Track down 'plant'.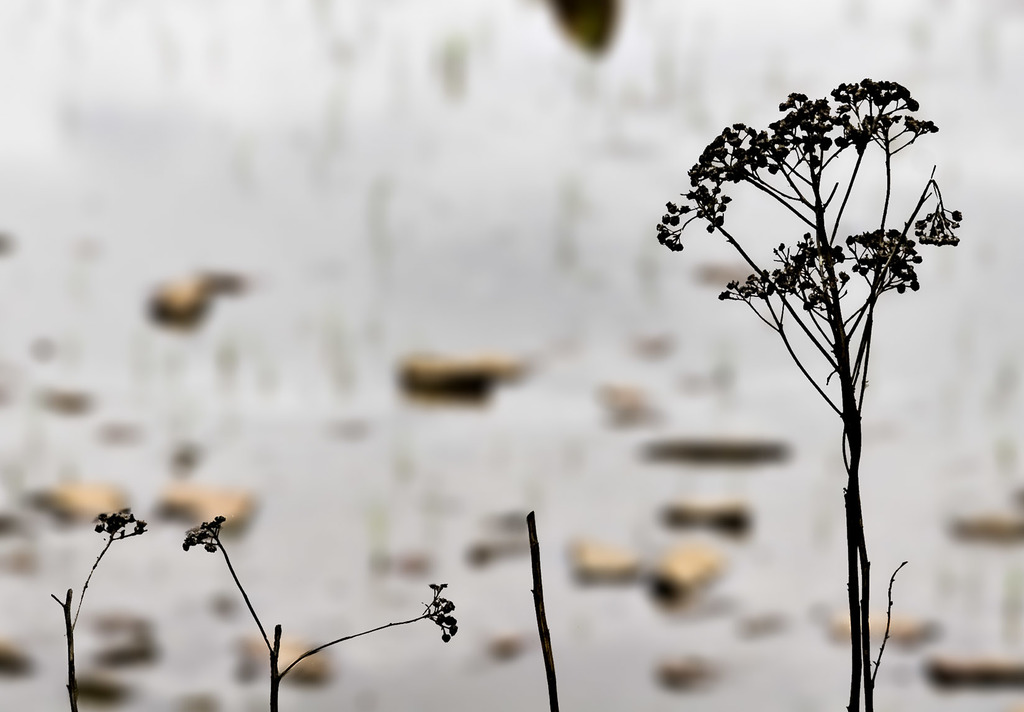
Tracked to [42,499,149,711].
